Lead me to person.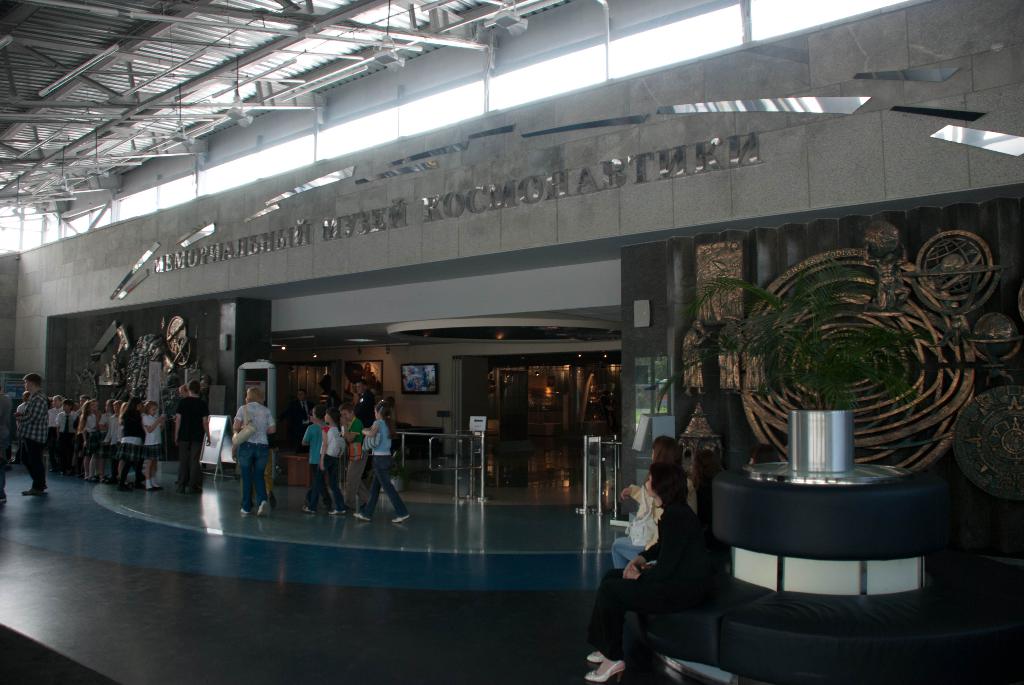
Lead to 343,405,364,504.
